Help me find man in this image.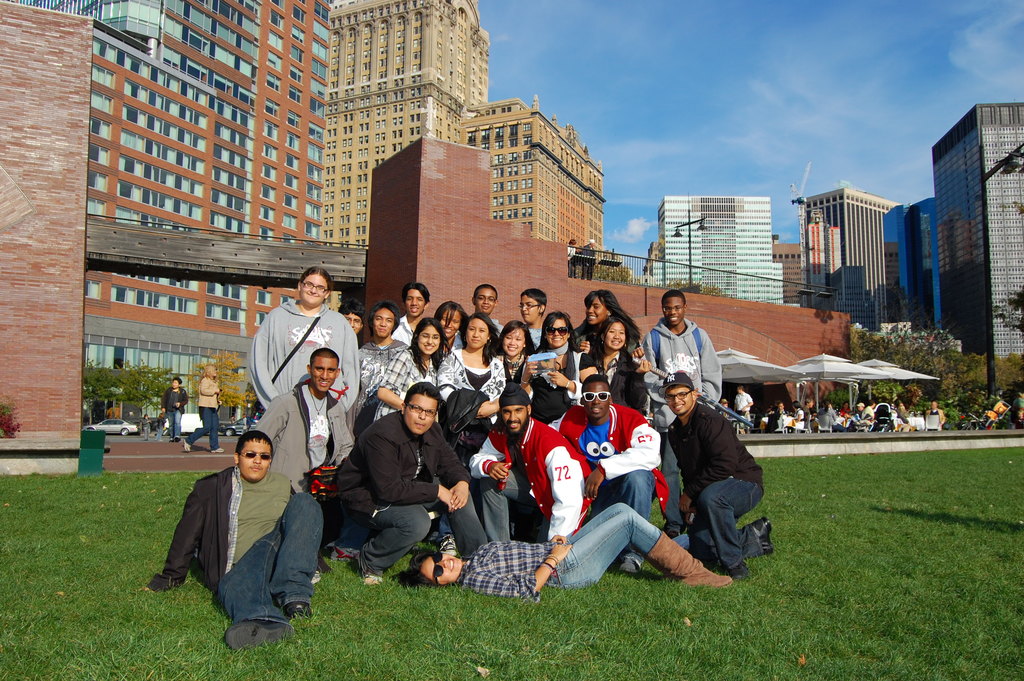
Found it: x1=171 y1=420 x2=333 y2=644.
